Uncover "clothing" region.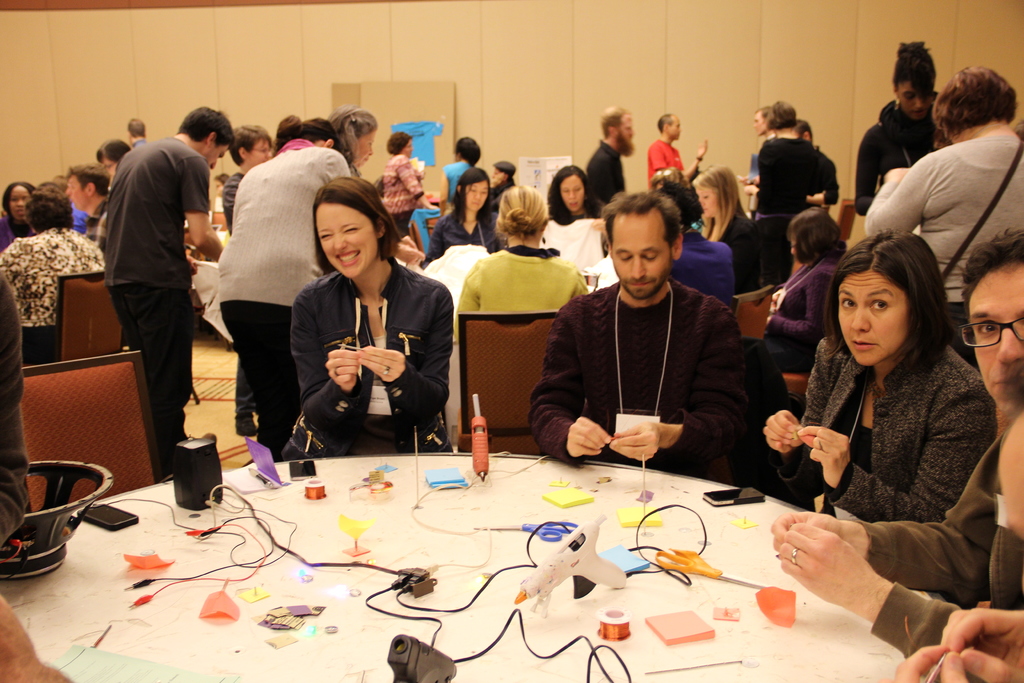
Uncovered: x1=61, y1=209, x2=87, y2=247.
